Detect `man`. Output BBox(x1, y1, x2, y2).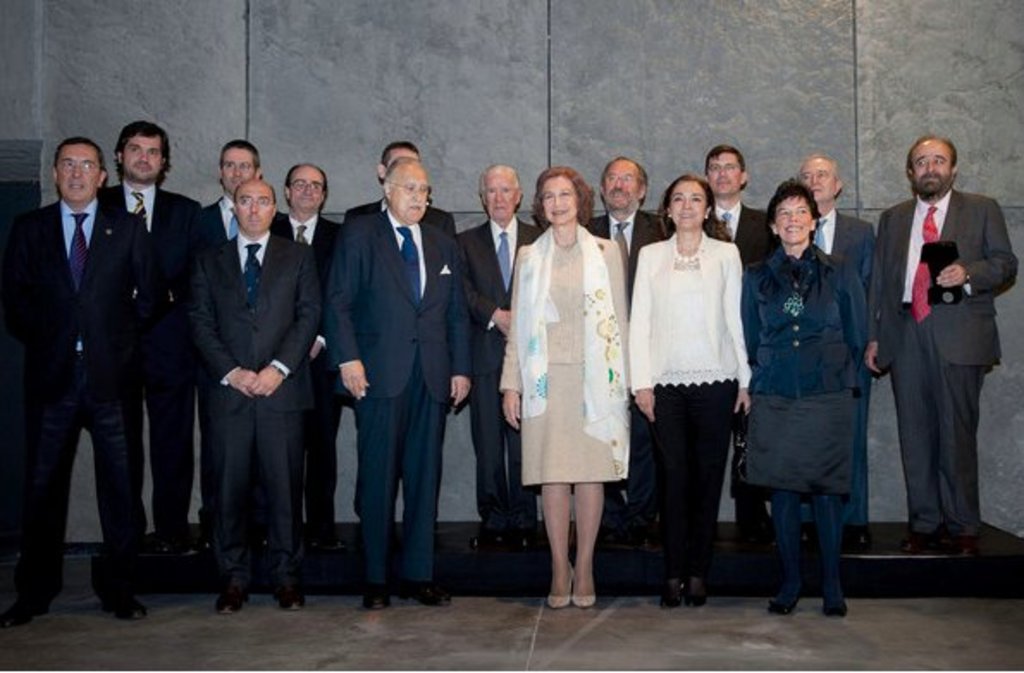
BBox(453, 151, 549, 571).
